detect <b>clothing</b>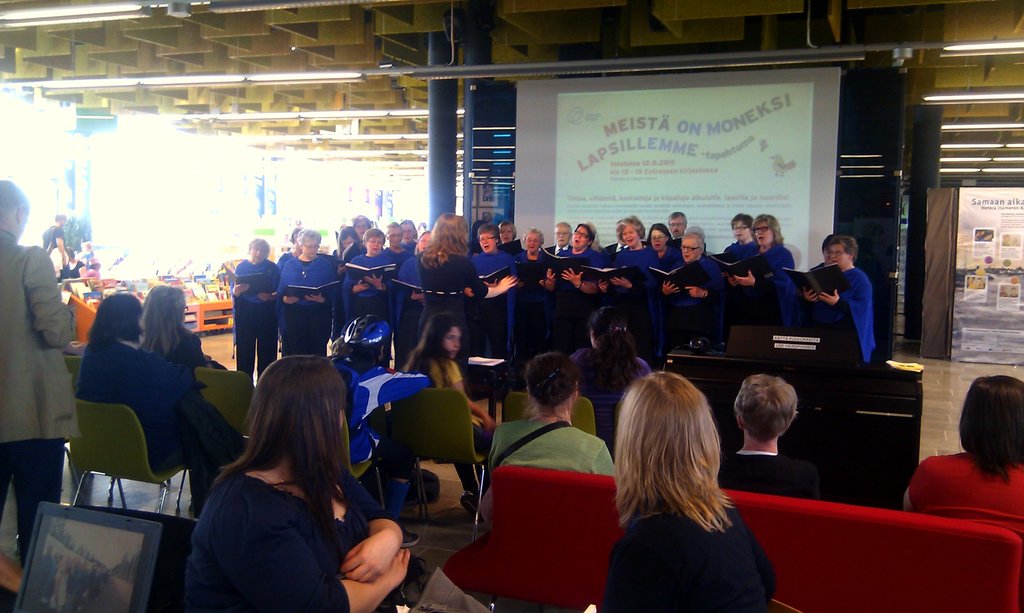
x1=51, y1=248, x2=68, y2=278
